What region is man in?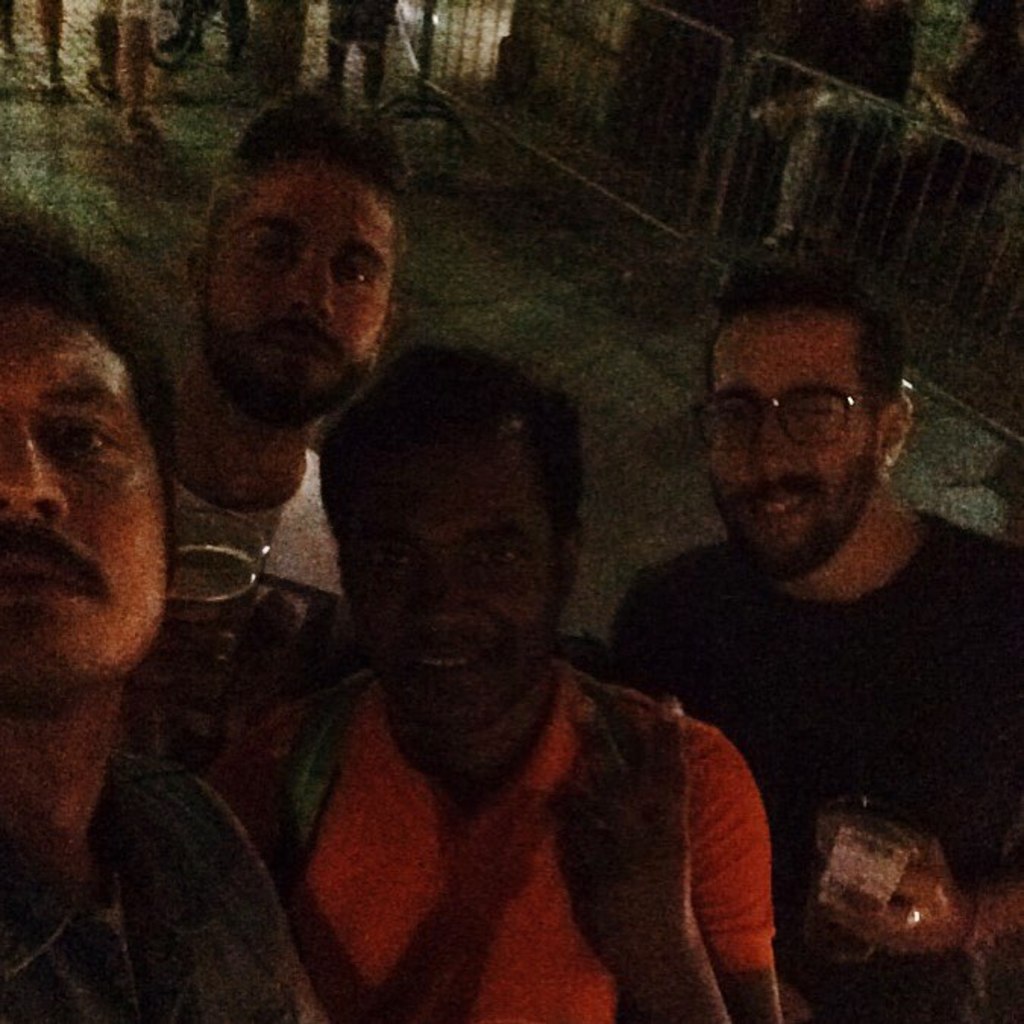
(146,90,426,786).
